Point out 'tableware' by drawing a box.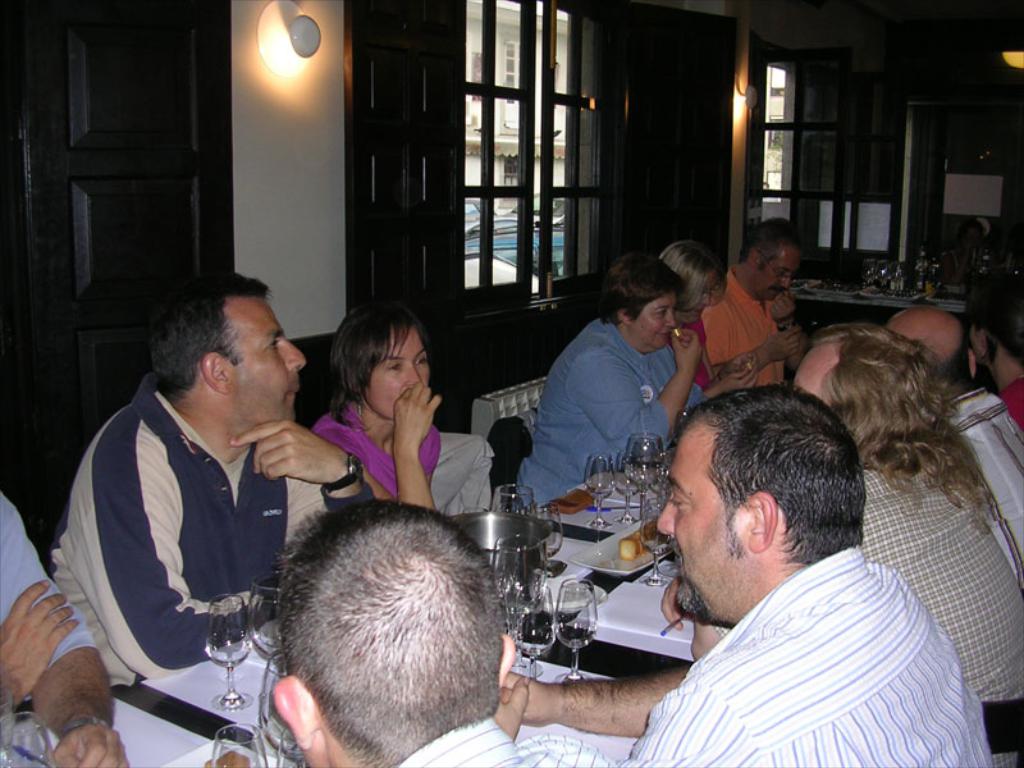
<region>504, 575, 541, 680</region>.
